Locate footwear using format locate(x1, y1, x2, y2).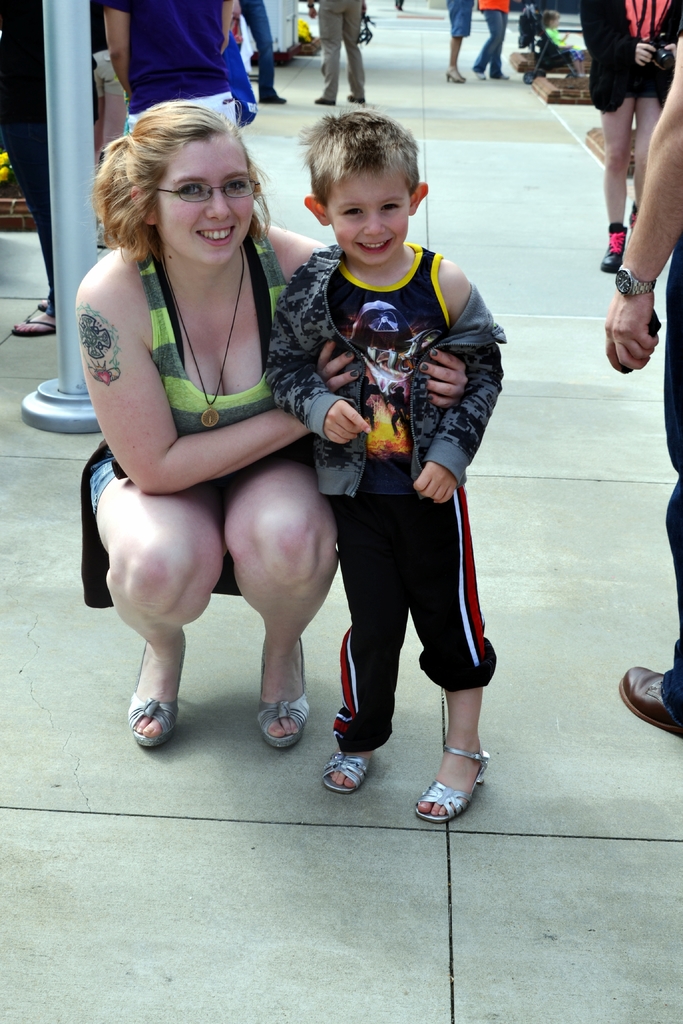
locate(627, 207, 636, 227).
